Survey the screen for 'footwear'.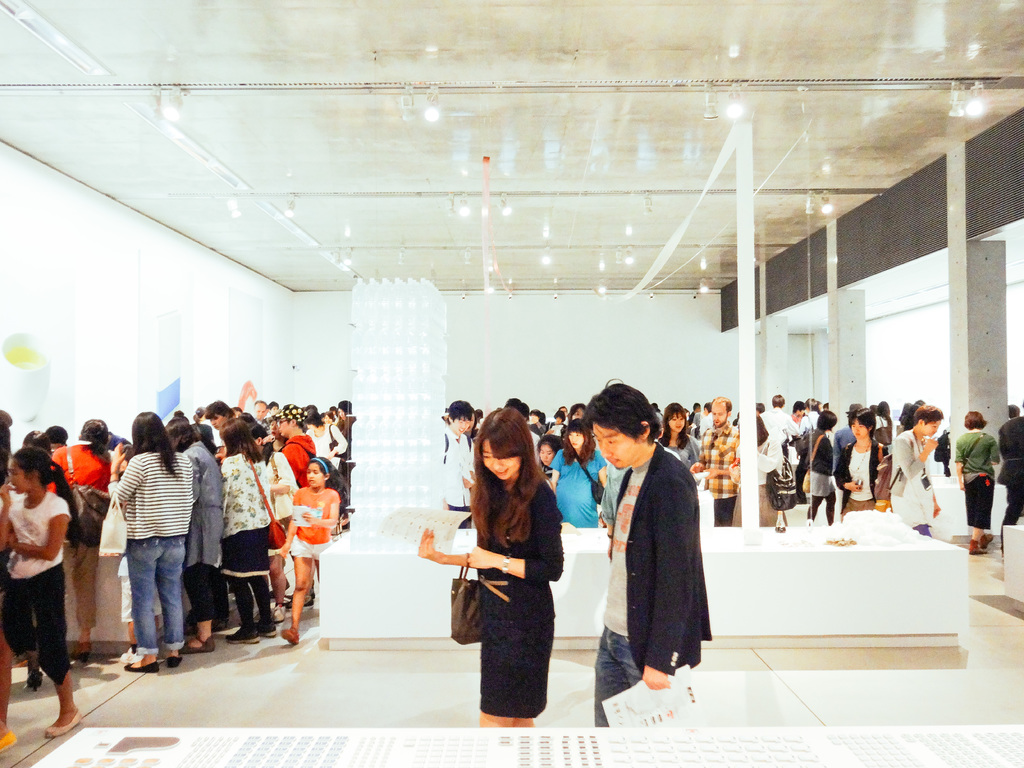
Survey found: region(282, 629, 300, 644).
